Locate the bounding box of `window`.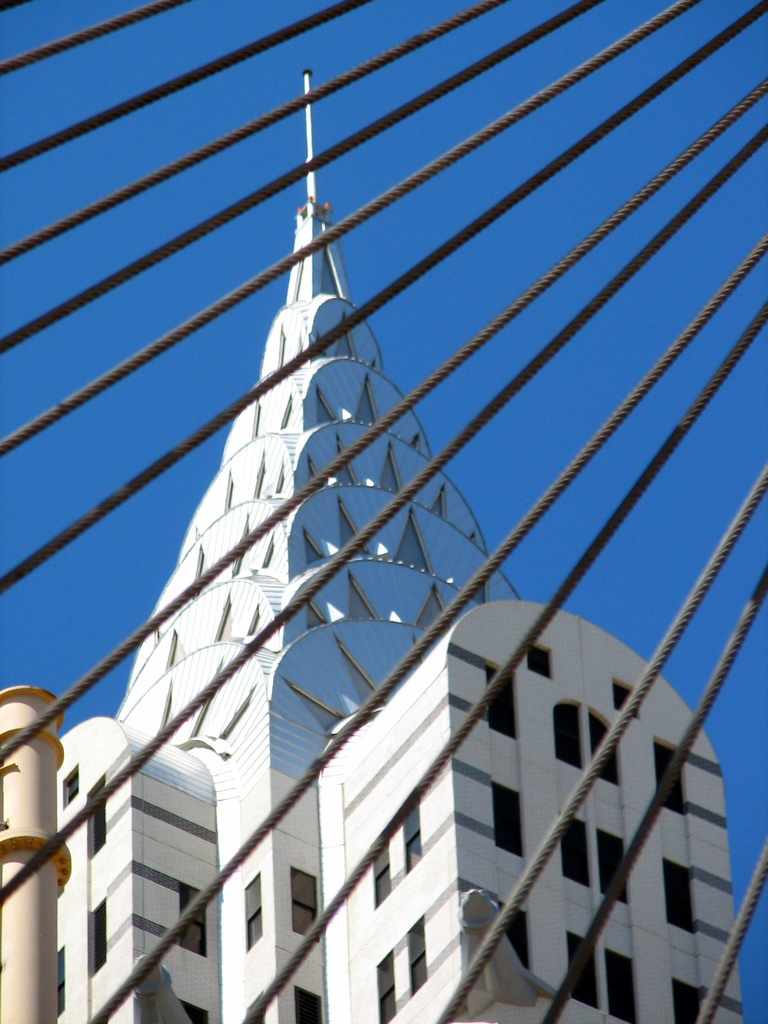
Bounding box: [401, 798, 424, 874].
